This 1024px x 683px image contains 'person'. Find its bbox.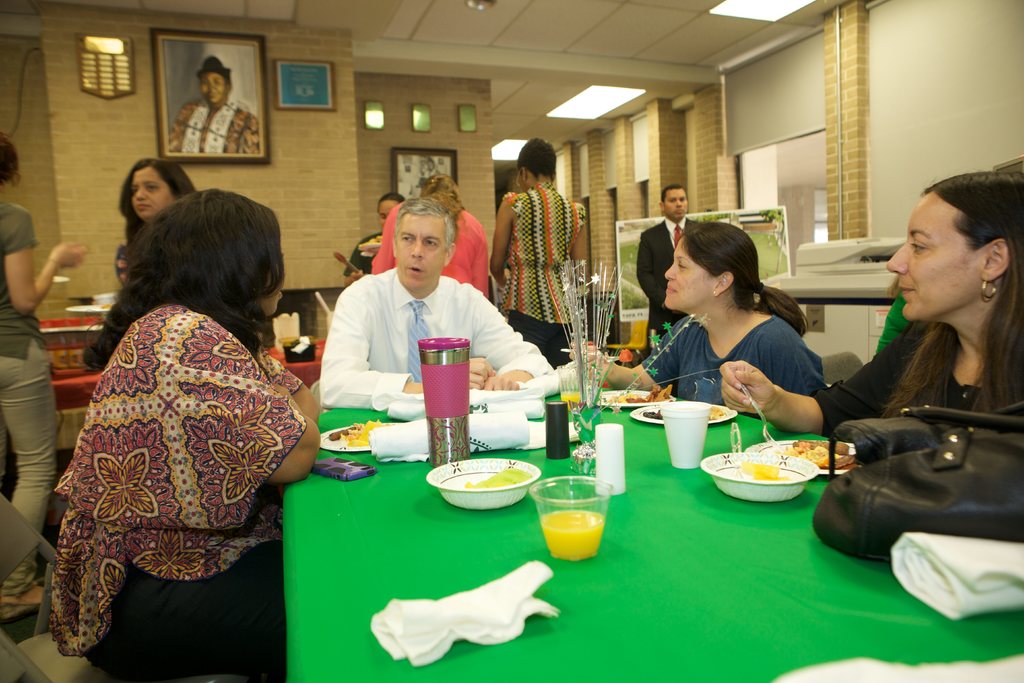
[339, 190, 404, 283].
